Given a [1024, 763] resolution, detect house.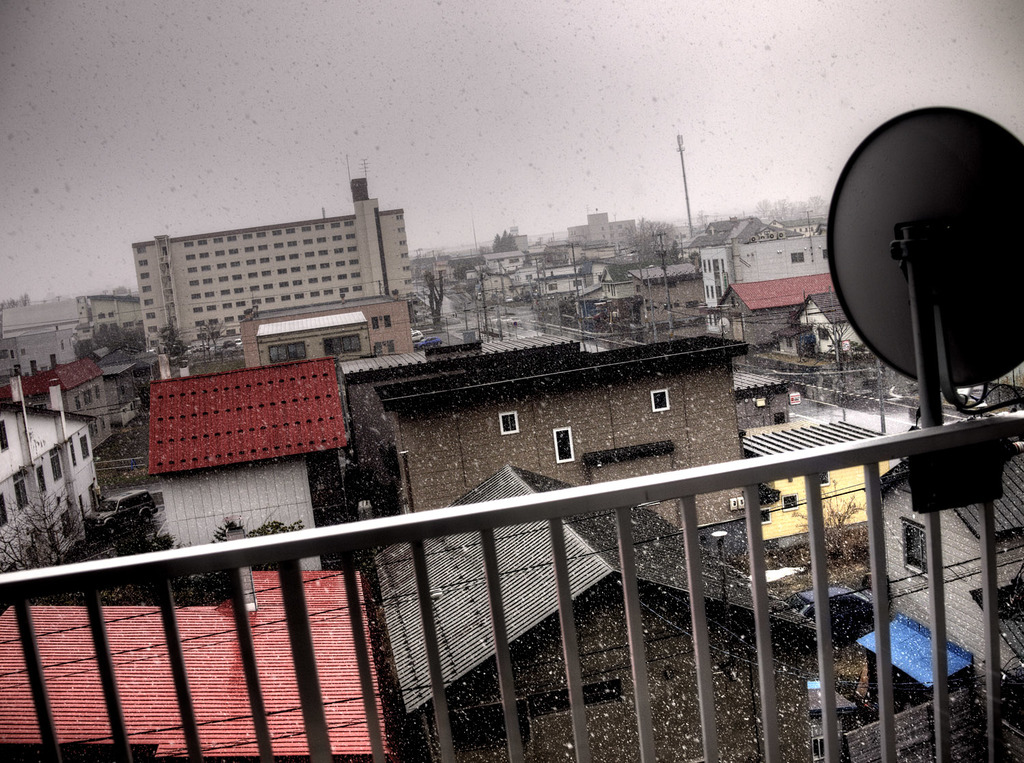
[557,250,712,342].
